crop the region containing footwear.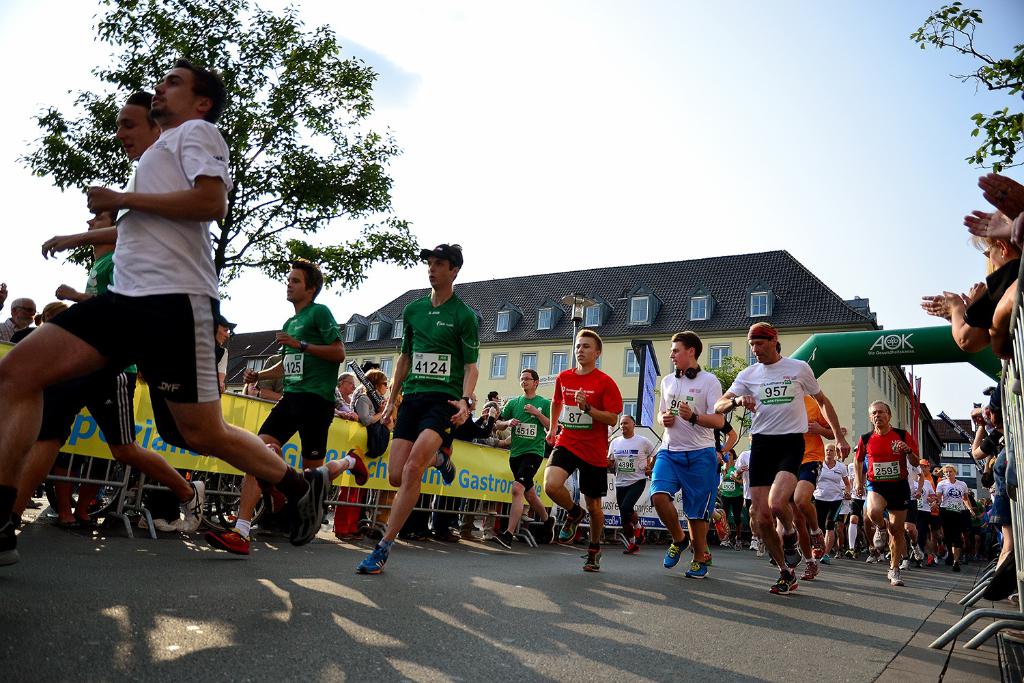
Crop region: rect(354, 537, 399, 575).
